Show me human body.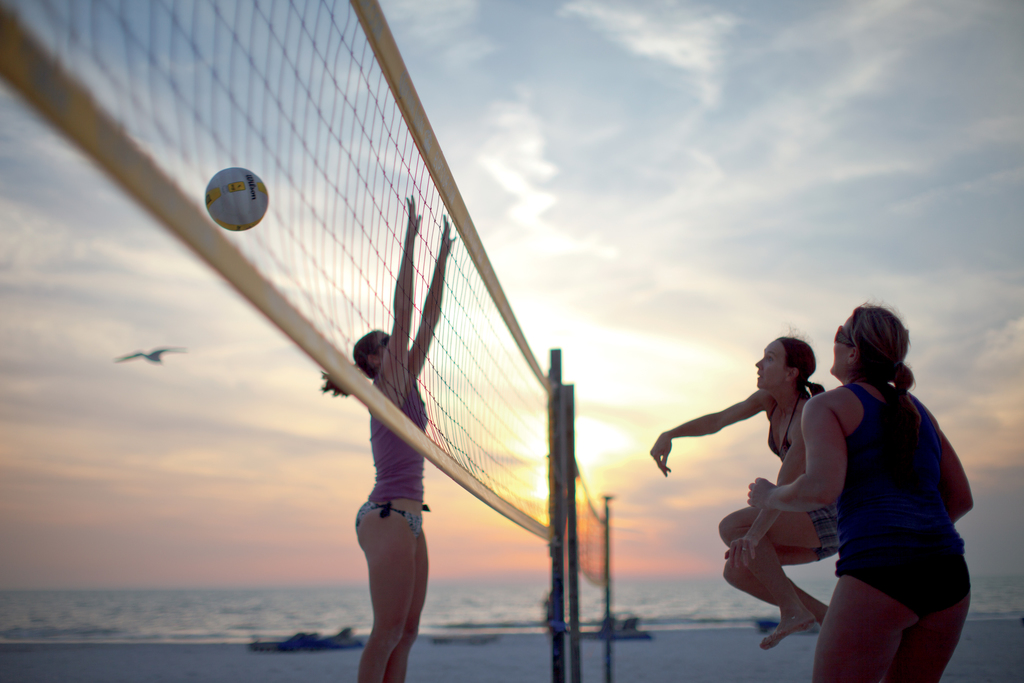
human body is here: 324, 195, 456, 682.
